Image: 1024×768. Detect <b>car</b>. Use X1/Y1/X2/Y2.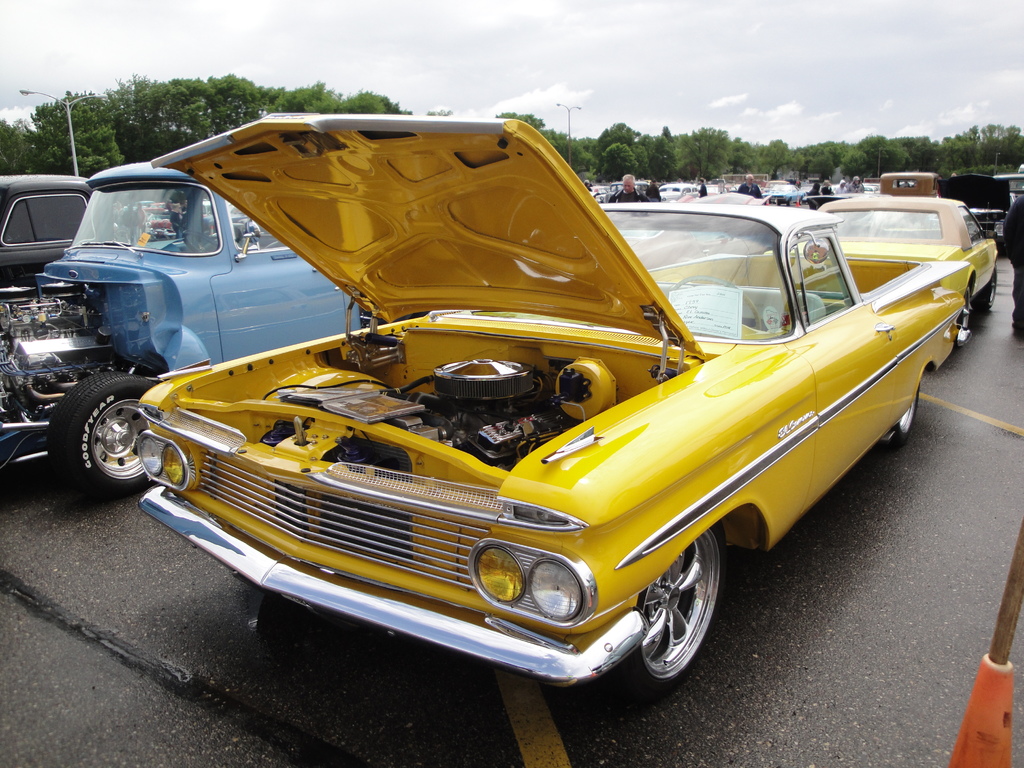
804/186/1004/326.
